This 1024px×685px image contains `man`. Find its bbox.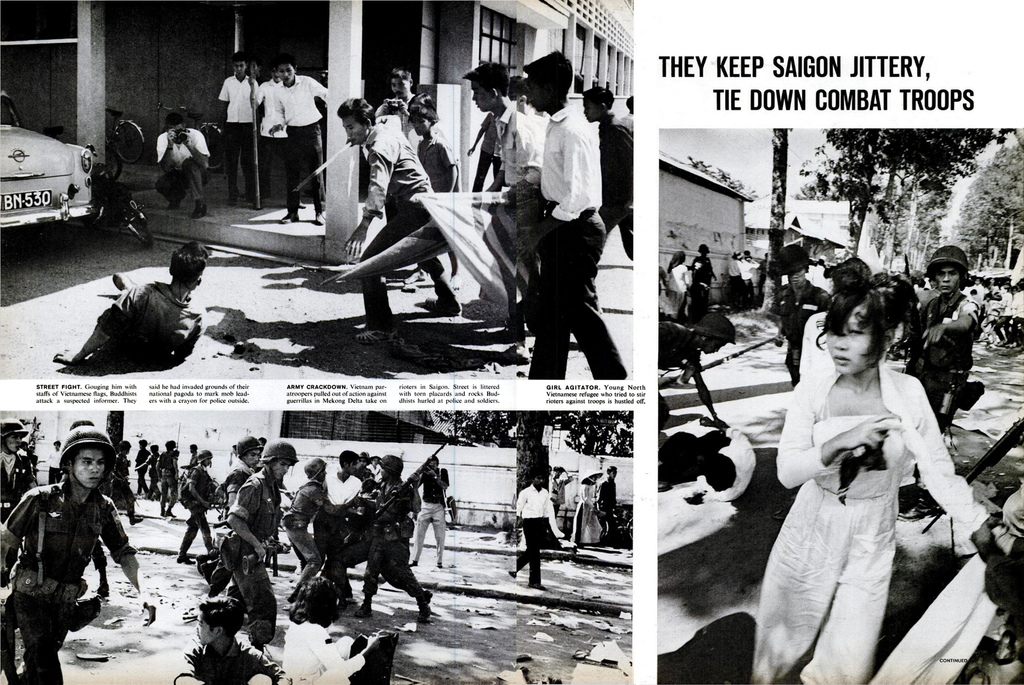
BBox(509, 466, 566, 599).
